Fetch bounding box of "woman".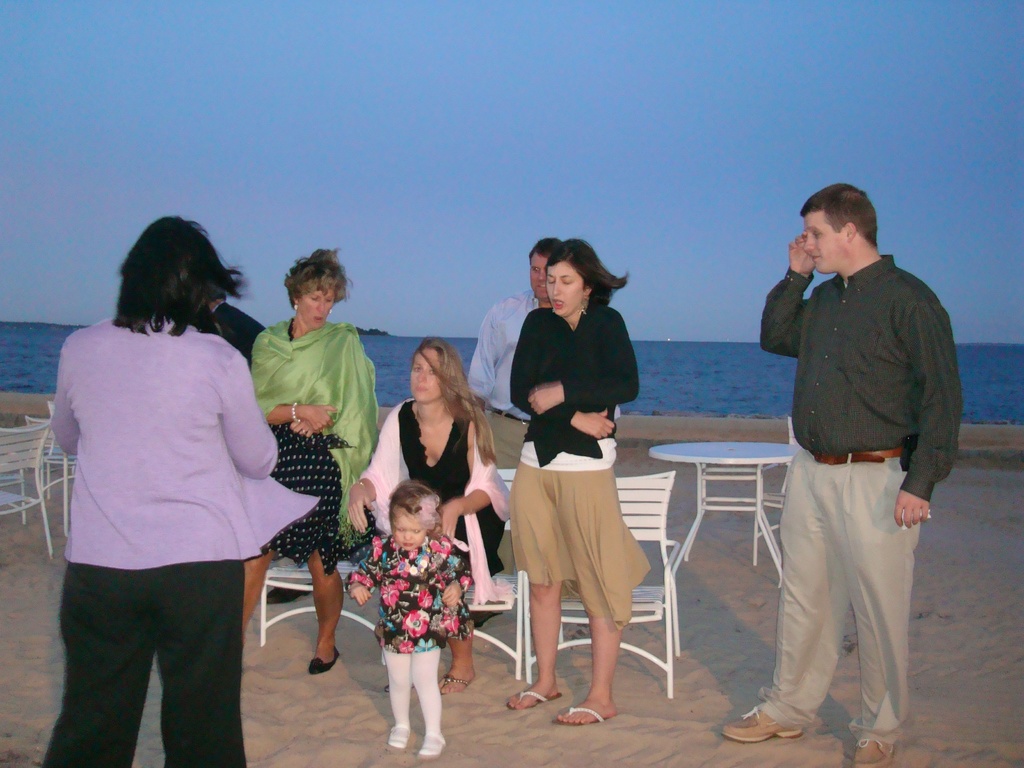
Bbox: [495, 235, 646, 730].
